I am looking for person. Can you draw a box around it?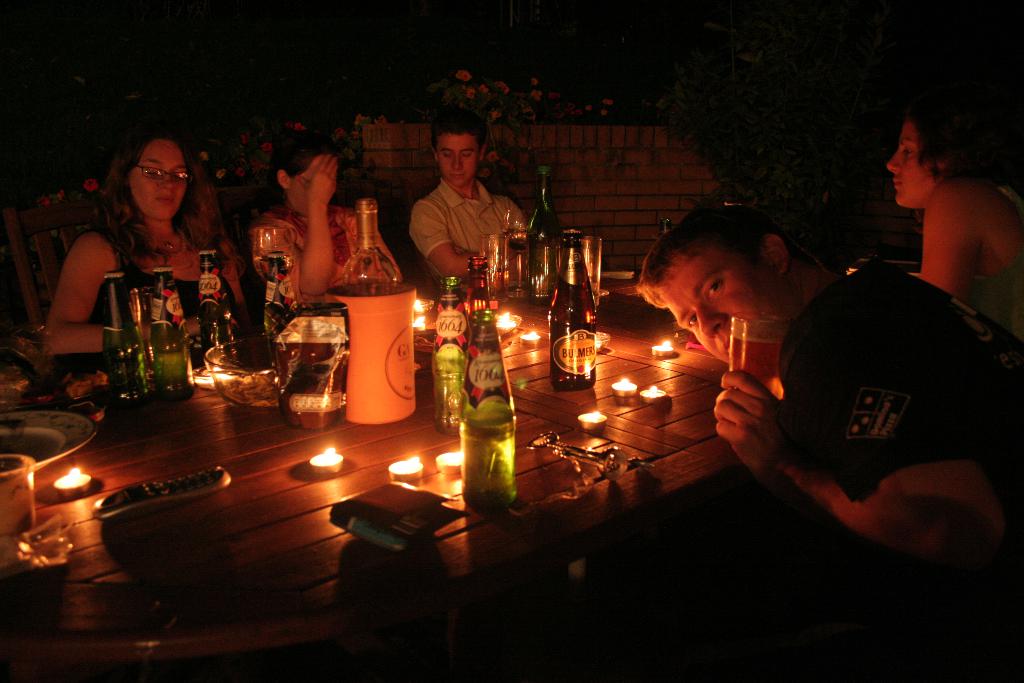
Sure, the bounding box is (251,122,407,337).
